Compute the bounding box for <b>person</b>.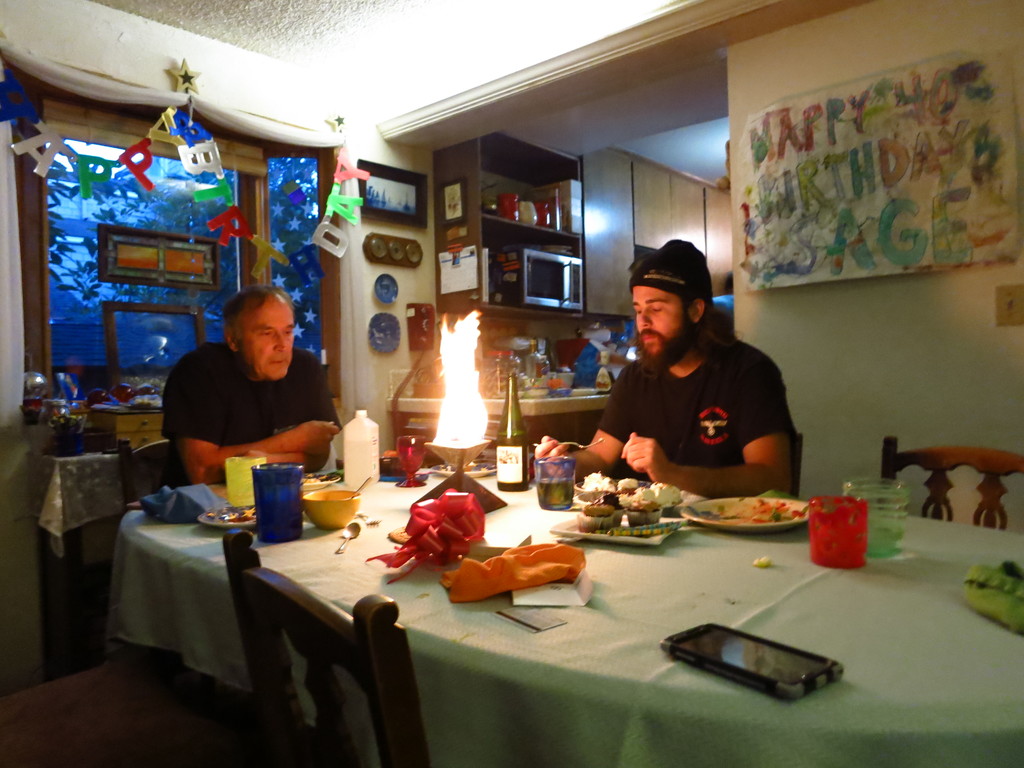
bbox=[159, 286, 343, 487].
